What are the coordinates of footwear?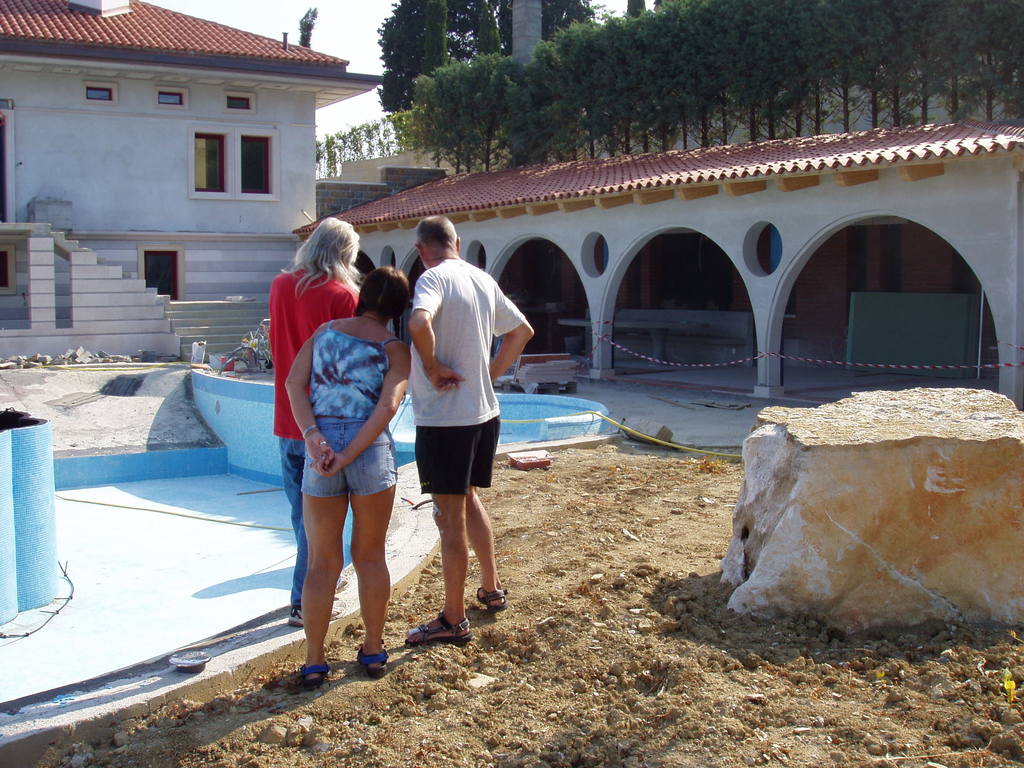
(left=301, top=664, right=330, bottom=687).
